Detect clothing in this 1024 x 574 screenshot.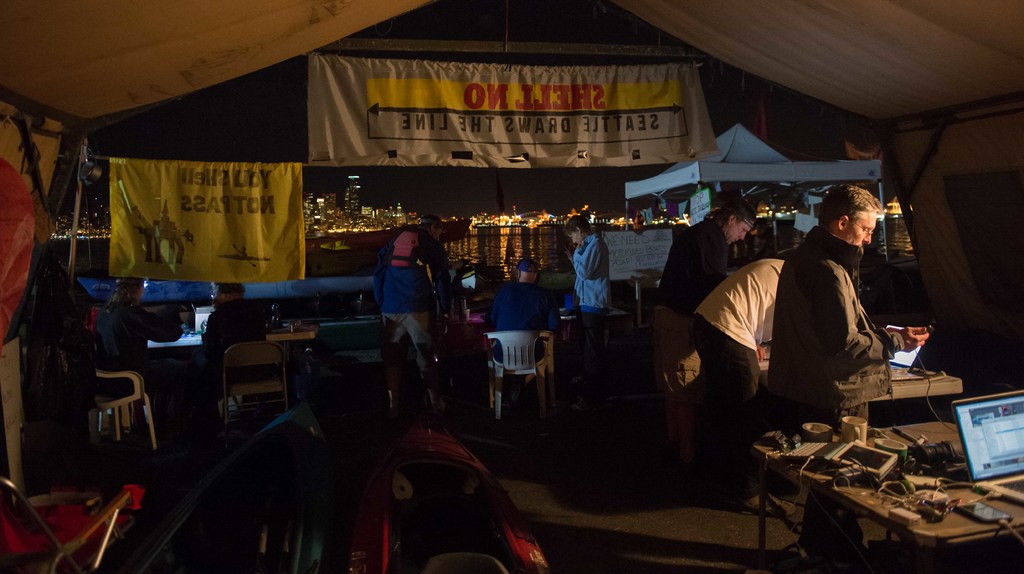
Detection: (373,221,461,407).
